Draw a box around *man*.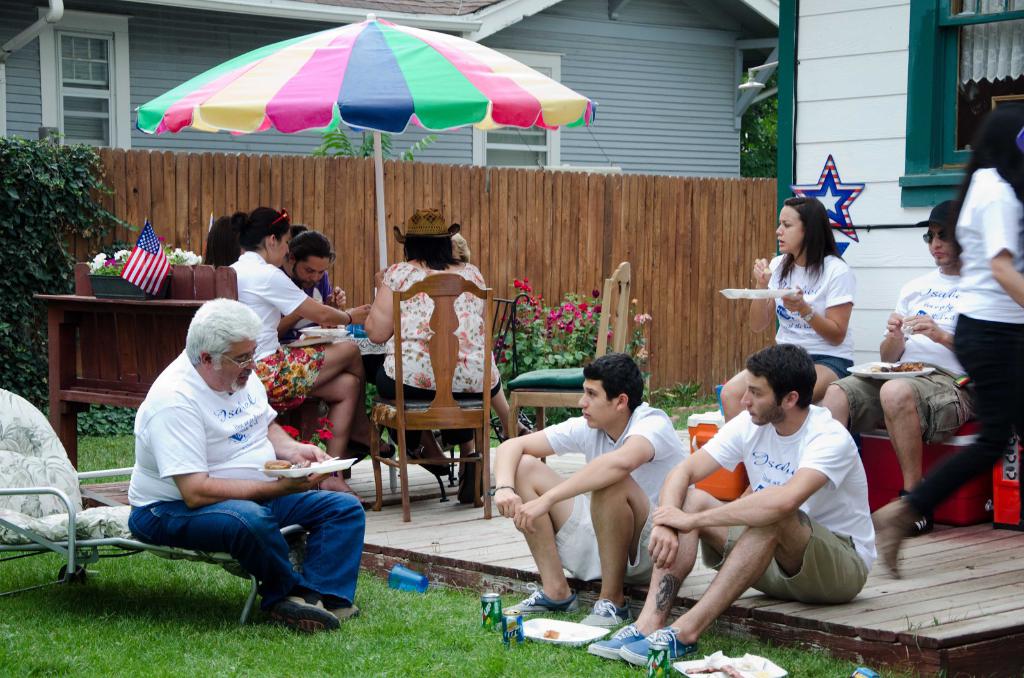
(left=589, top=343, right=877, bottom=669).
